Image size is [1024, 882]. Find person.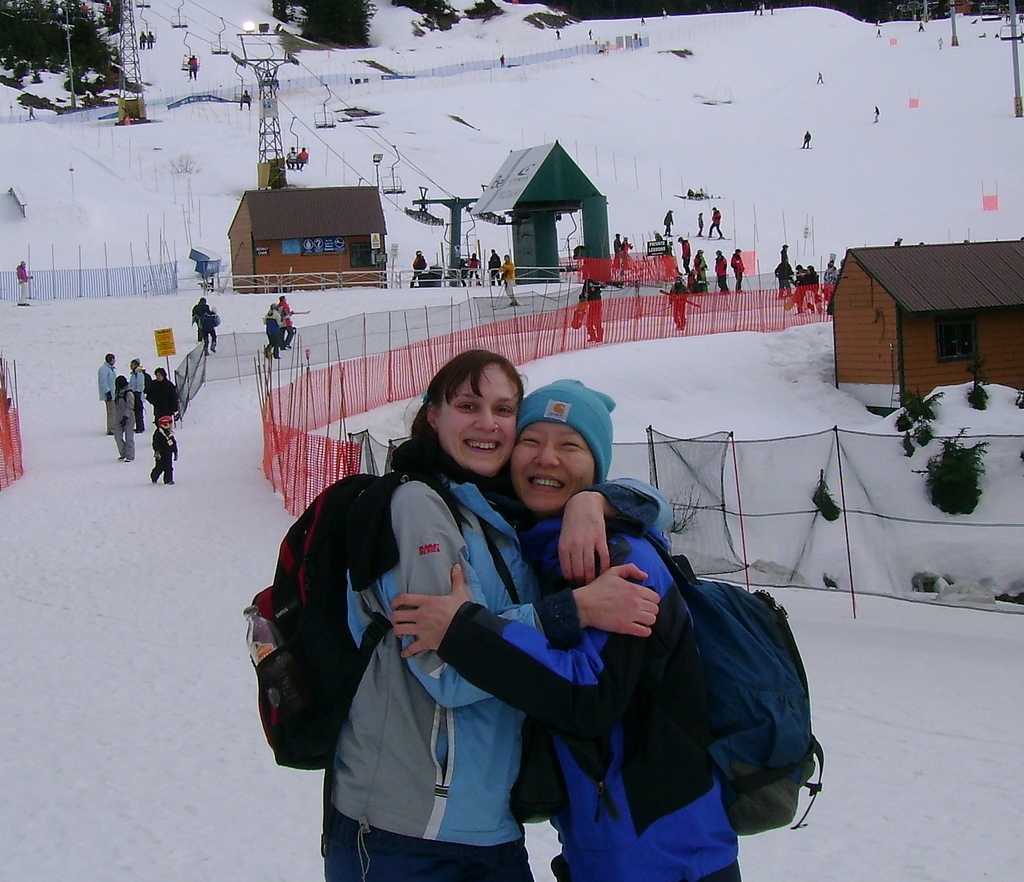
locate(207, 309, 217, 357).
